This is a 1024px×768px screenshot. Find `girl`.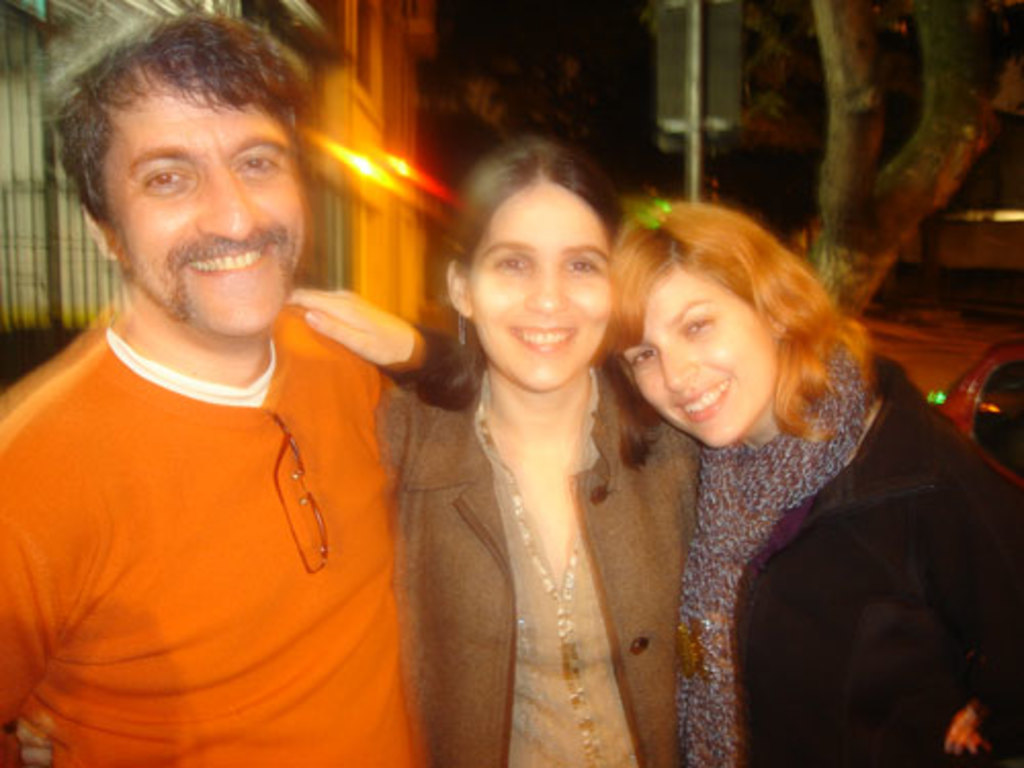
Bounding box: bbox=[289, 190, 1022, 766].
